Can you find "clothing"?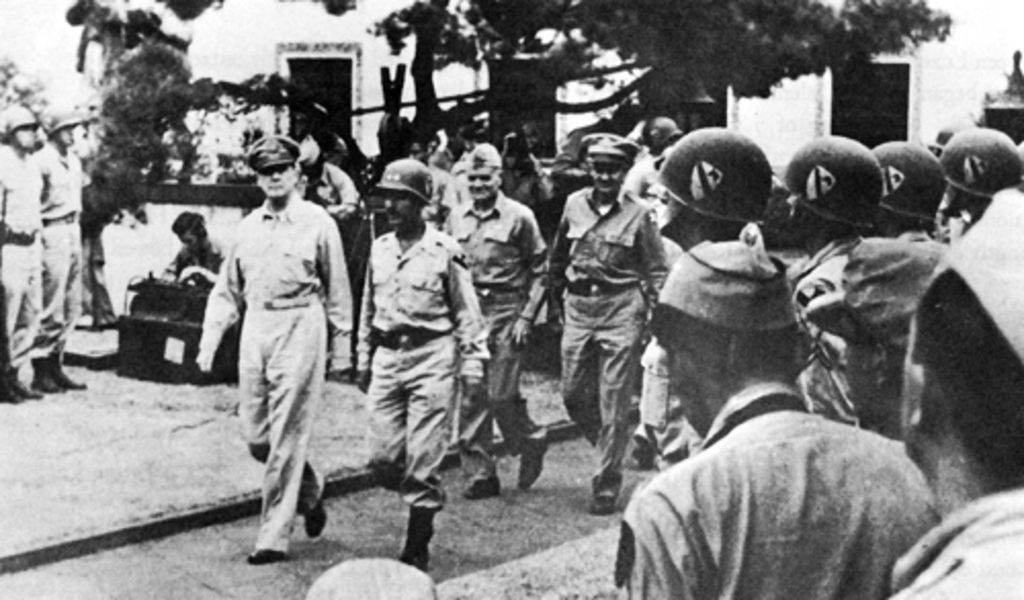
Yes, bounding box: <region>203, 147, 348, 543</region>.
